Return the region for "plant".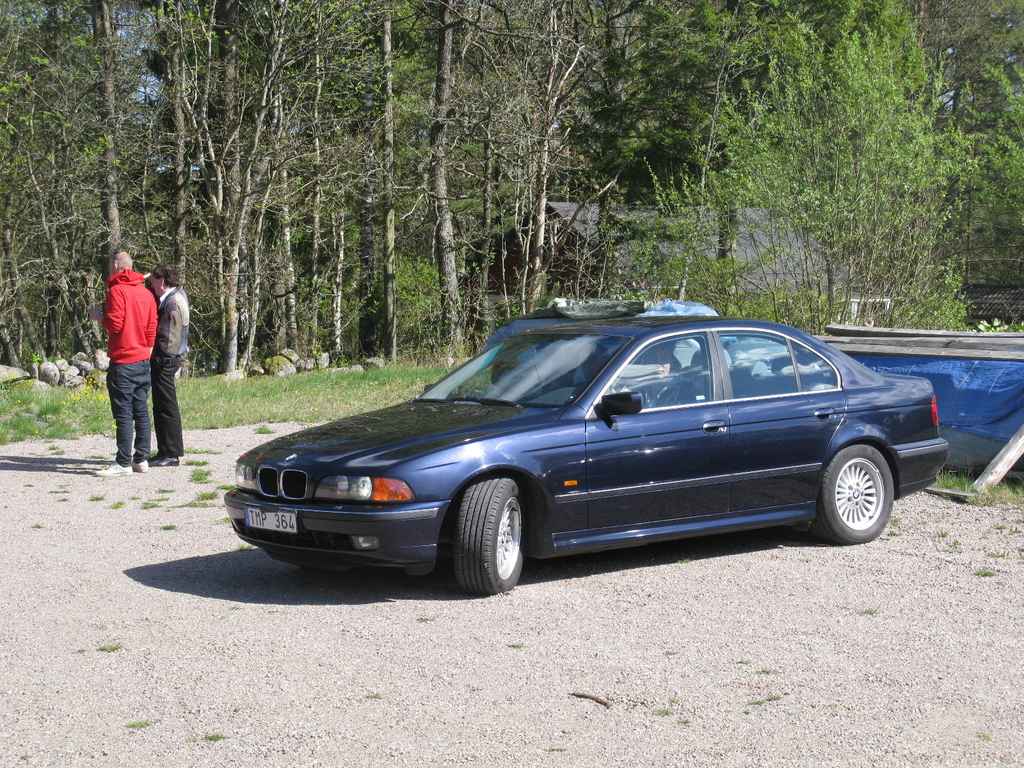
crop(159, 522, 177, 530).
